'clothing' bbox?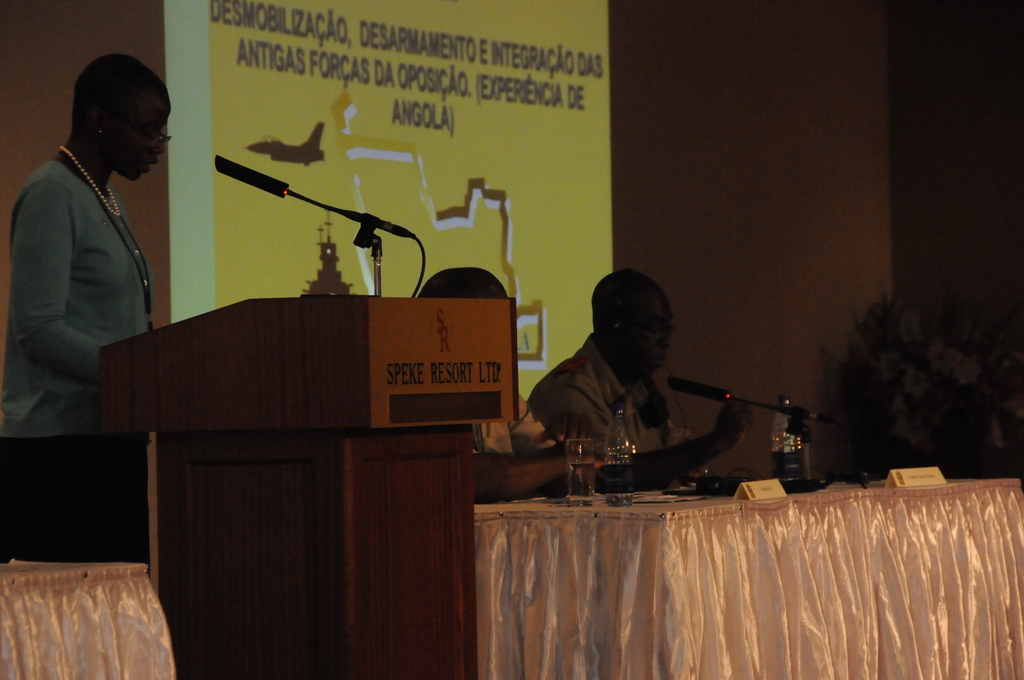
detection(10, 98, 177, 443)
